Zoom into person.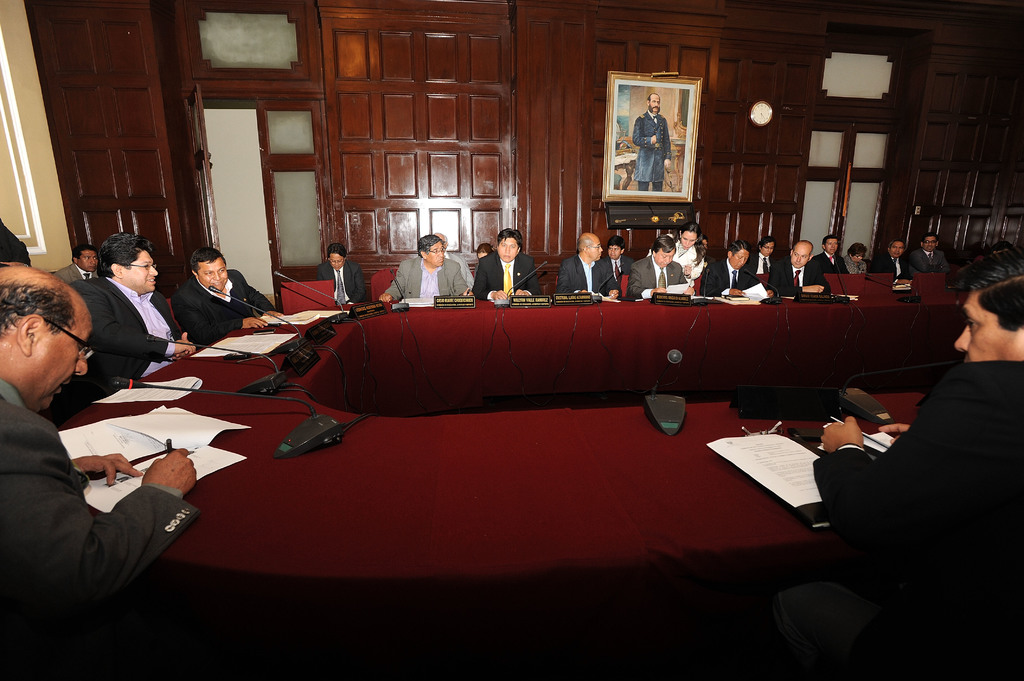
Zoom target: (470,227,542,298).
